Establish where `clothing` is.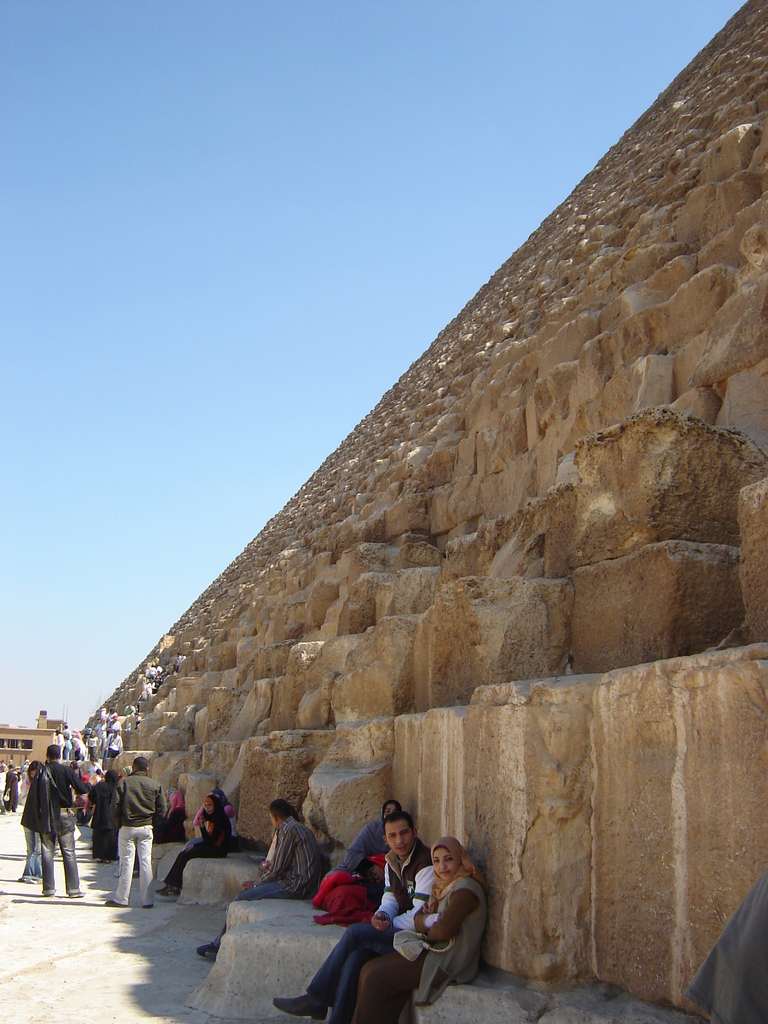
Established at <region>345, 805, 392, 868</region>.
